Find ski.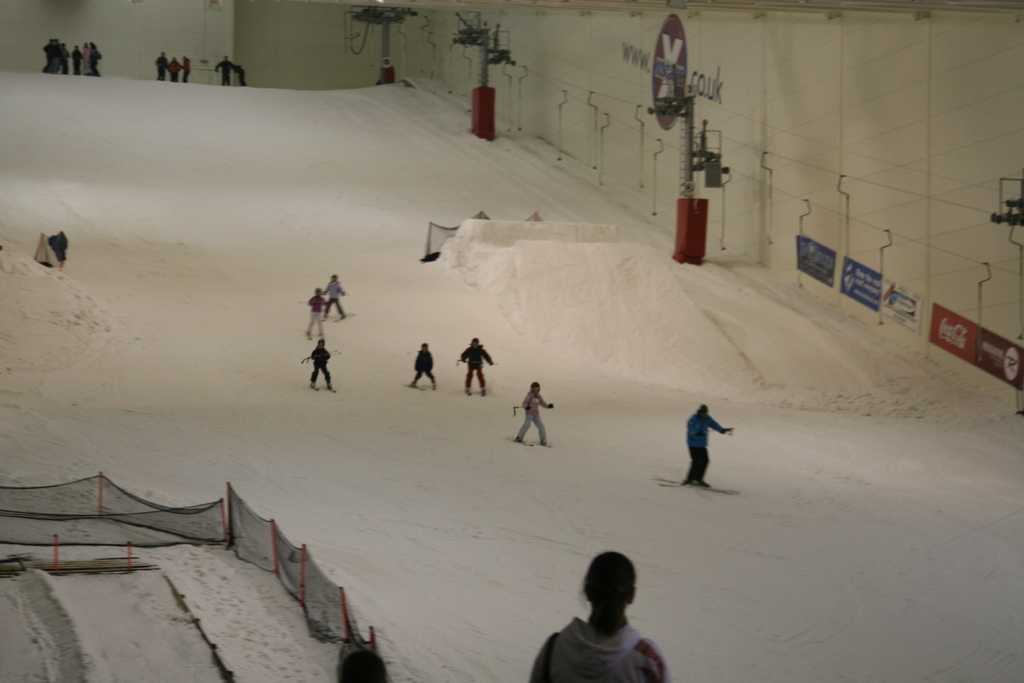
305/384/315/386.
